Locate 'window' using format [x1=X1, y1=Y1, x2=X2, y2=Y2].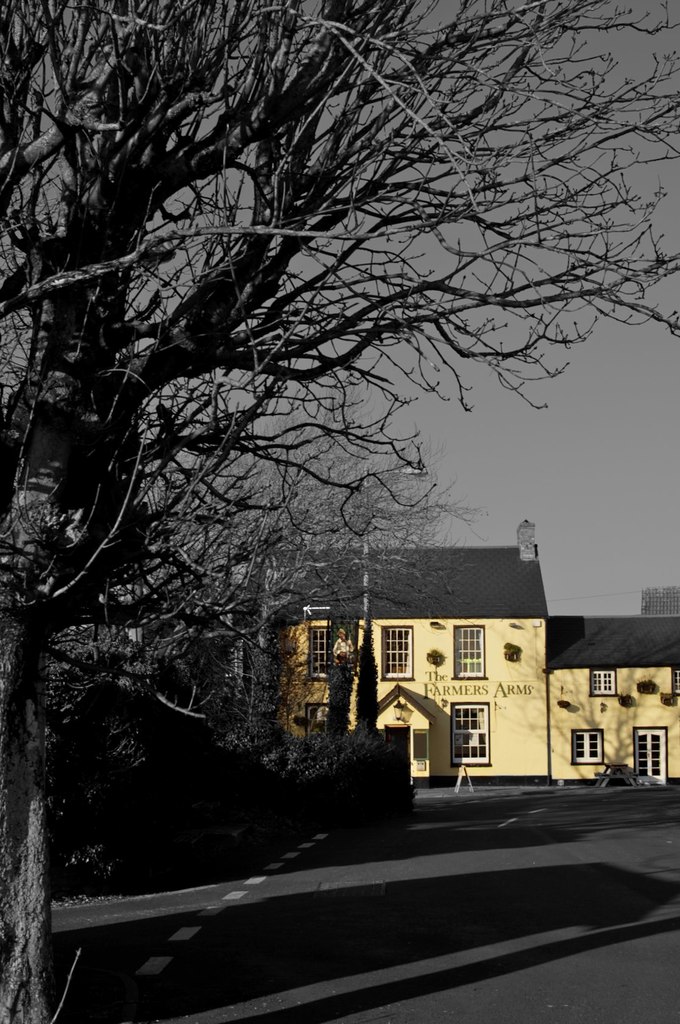
[x1=635, y1=728, x2=672, y2=790].
